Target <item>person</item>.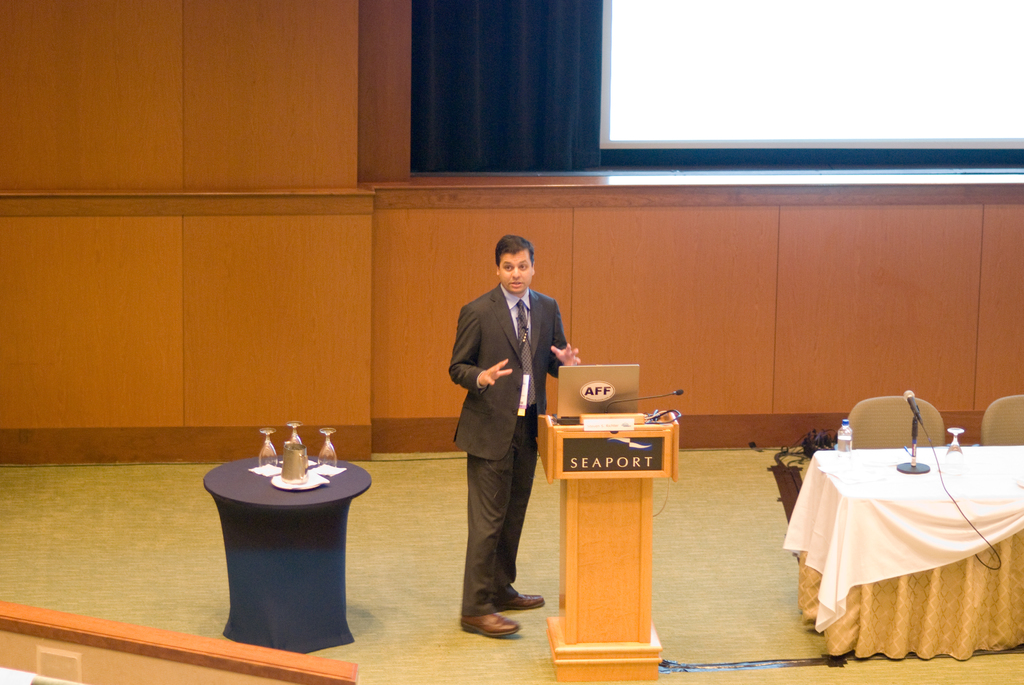
Target region: BBox(433, 232, 564, 631).
